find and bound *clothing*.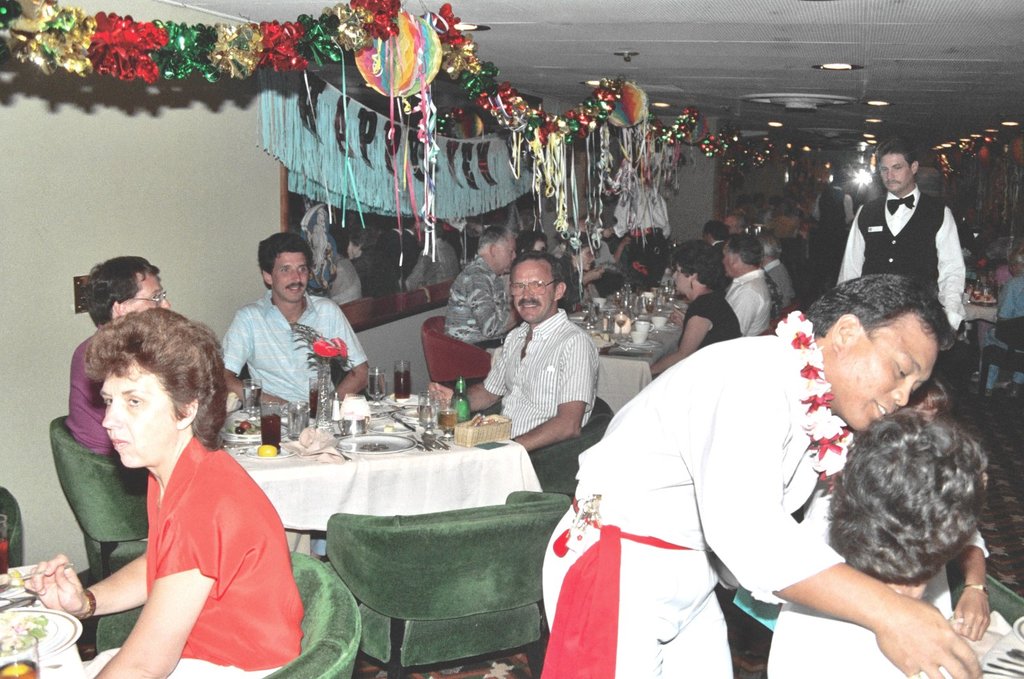
Bound: BBox(254, 65, 538, 227).
